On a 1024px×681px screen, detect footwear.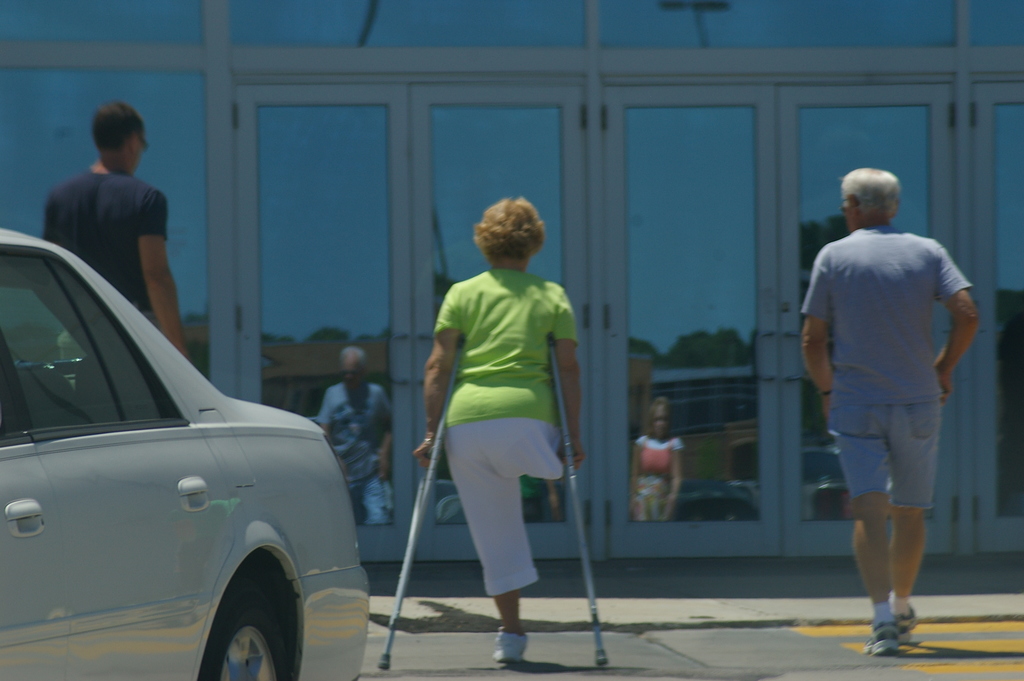
box(892, 611, 919, 641).
